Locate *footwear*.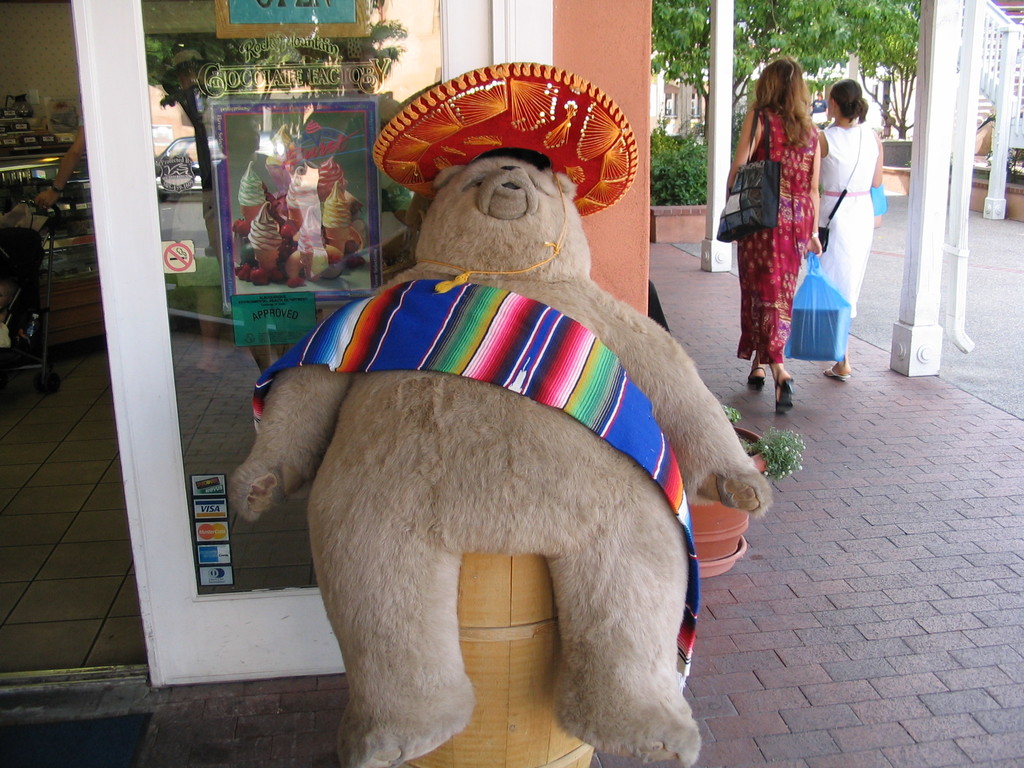
Bounding box: [744,363,770,387].
